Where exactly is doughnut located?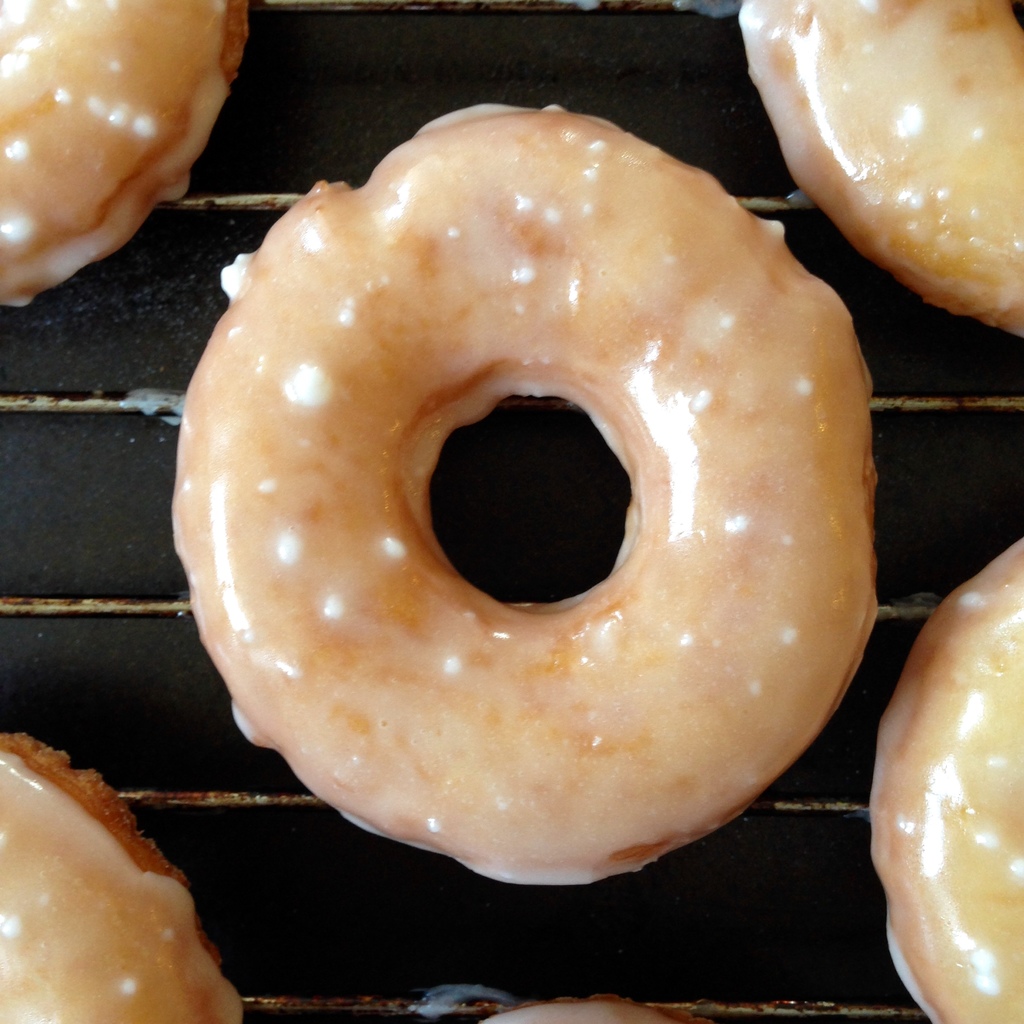
Its bounding box is <box>759,0,1023,342</box>.
